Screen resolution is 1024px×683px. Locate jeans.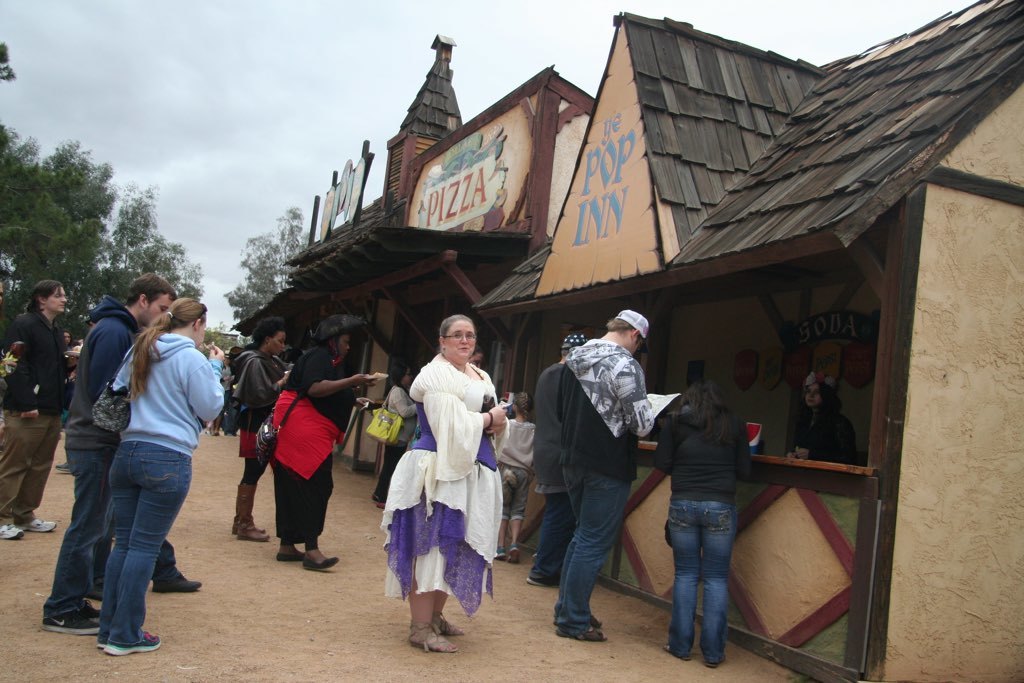
bbox(662, 478, 754, 676).
